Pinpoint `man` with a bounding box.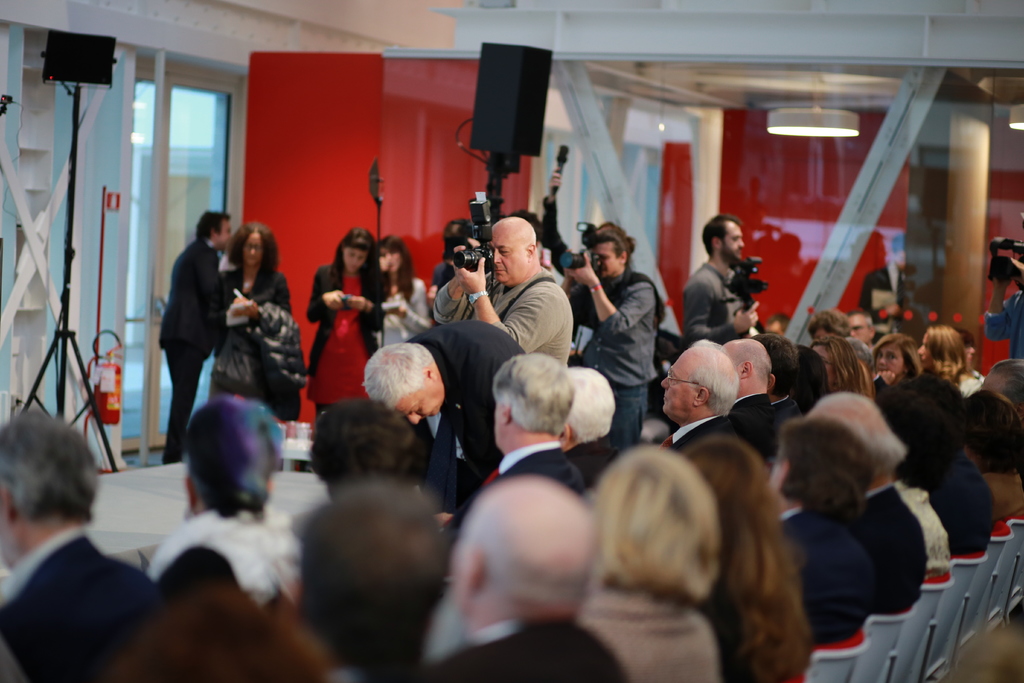
bbox=[428, 213, 573, 377].
